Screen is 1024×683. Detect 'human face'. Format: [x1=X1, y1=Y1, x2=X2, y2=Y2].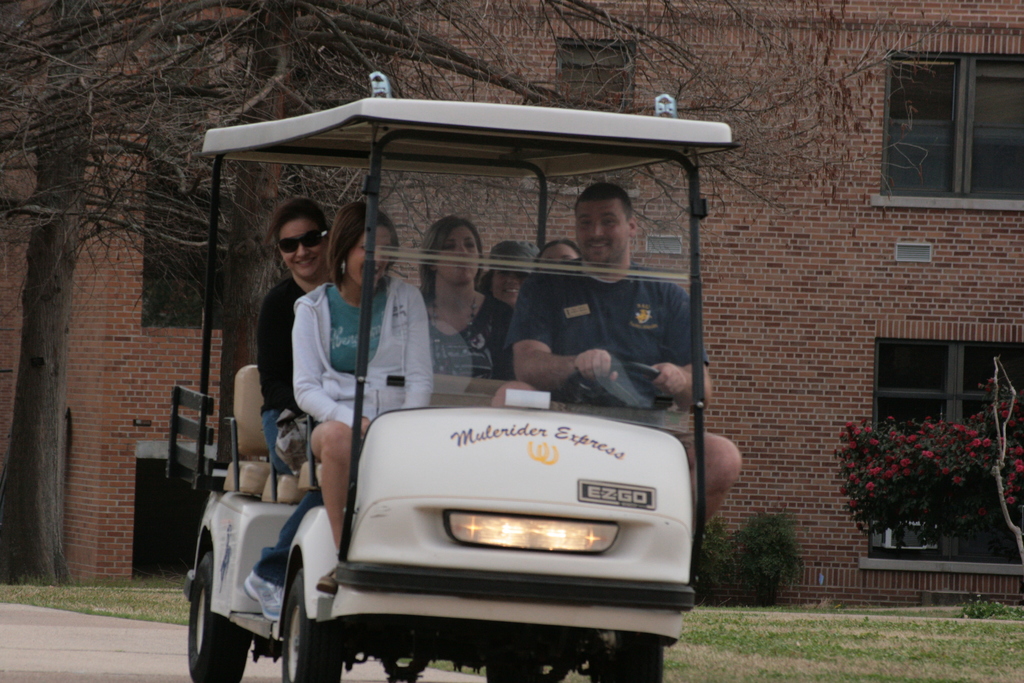
[x1=349, y1=228, x2=391, y2=283].
